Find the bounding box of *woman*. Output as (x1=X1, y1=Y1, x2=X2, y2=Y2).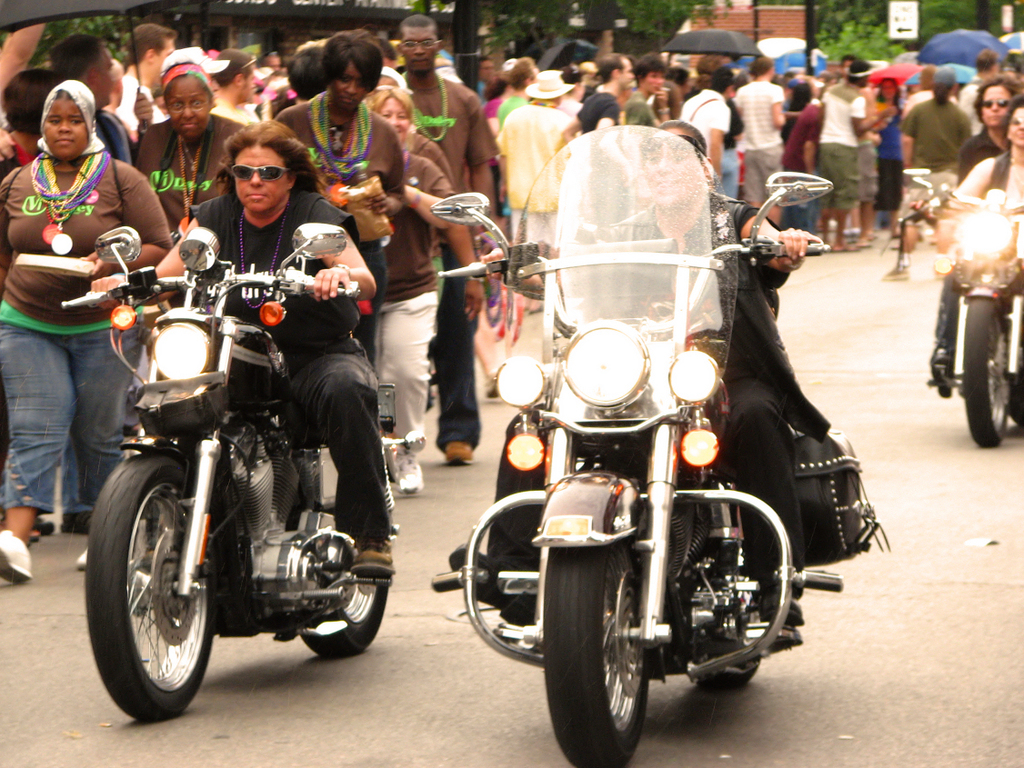
(x1=872, y1=74, x2=904, y2=256).
